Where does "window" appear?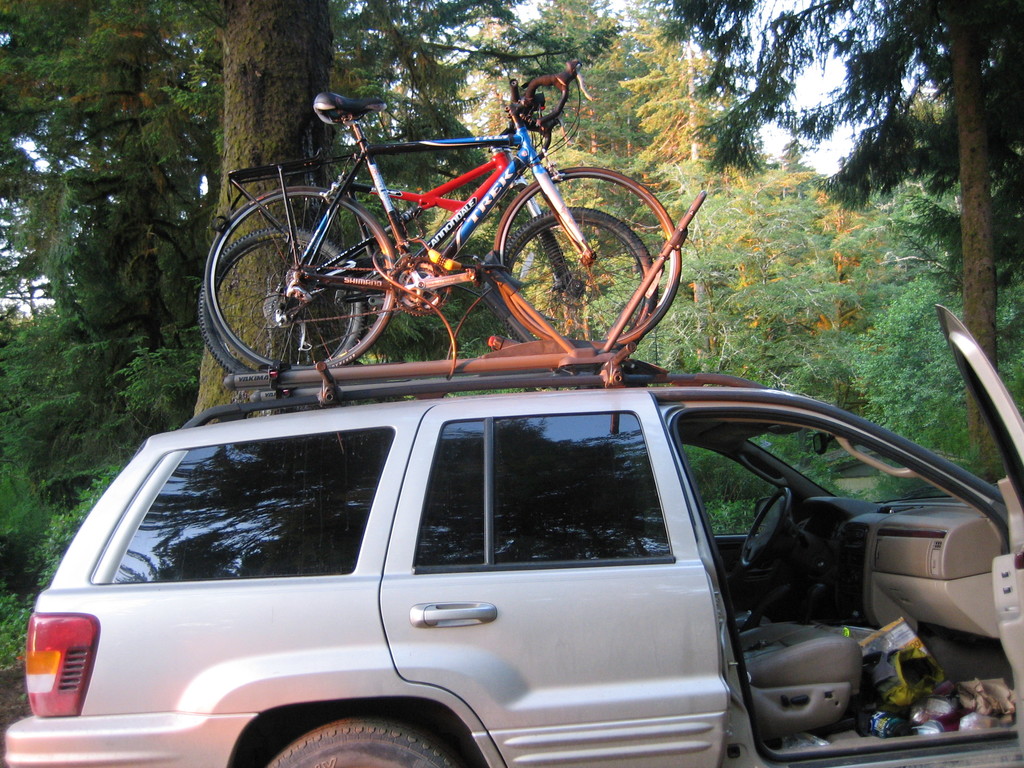
Appears at crop(93, 444, 392, 577).
